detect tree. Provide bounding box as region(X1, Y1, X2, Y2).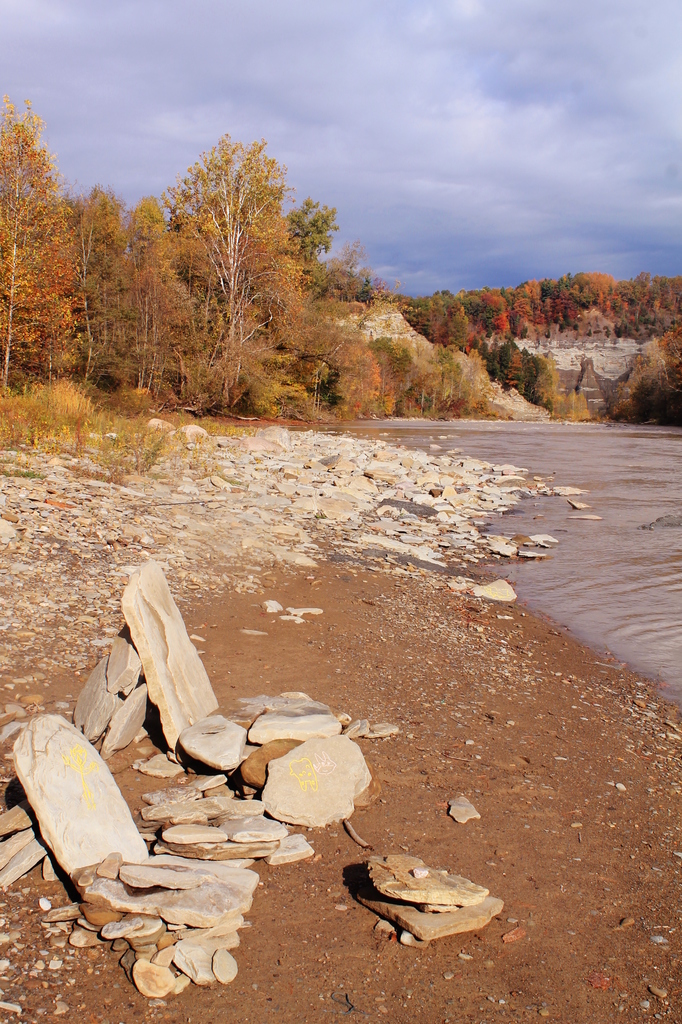
region(279, 197, 330, 273).
